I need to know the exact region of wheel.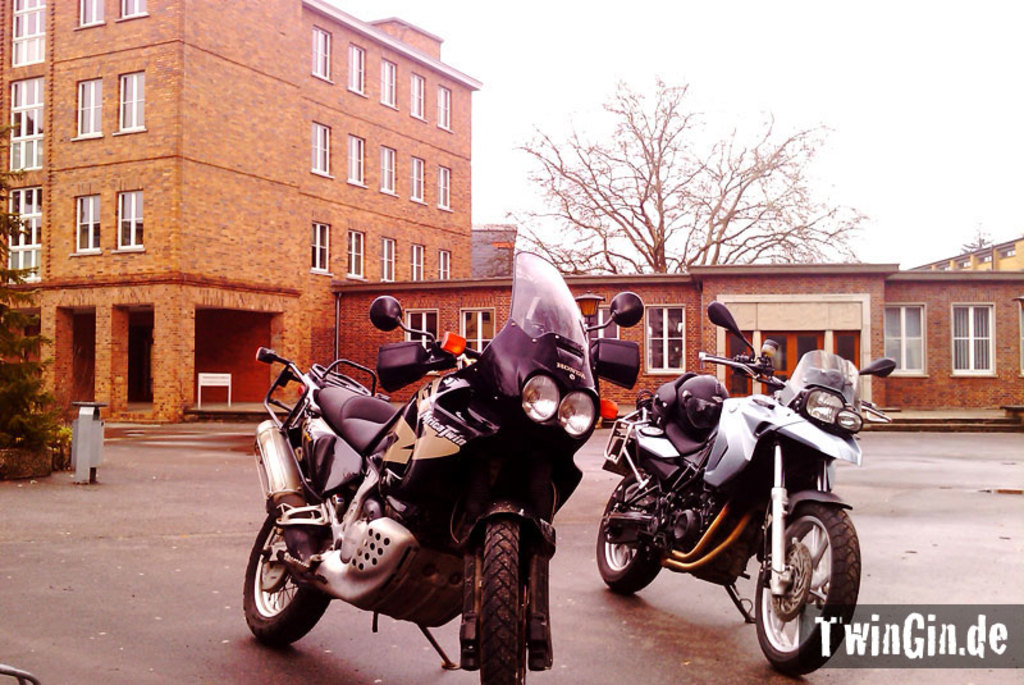
Region: bbox(242, 508, 343, 647).
